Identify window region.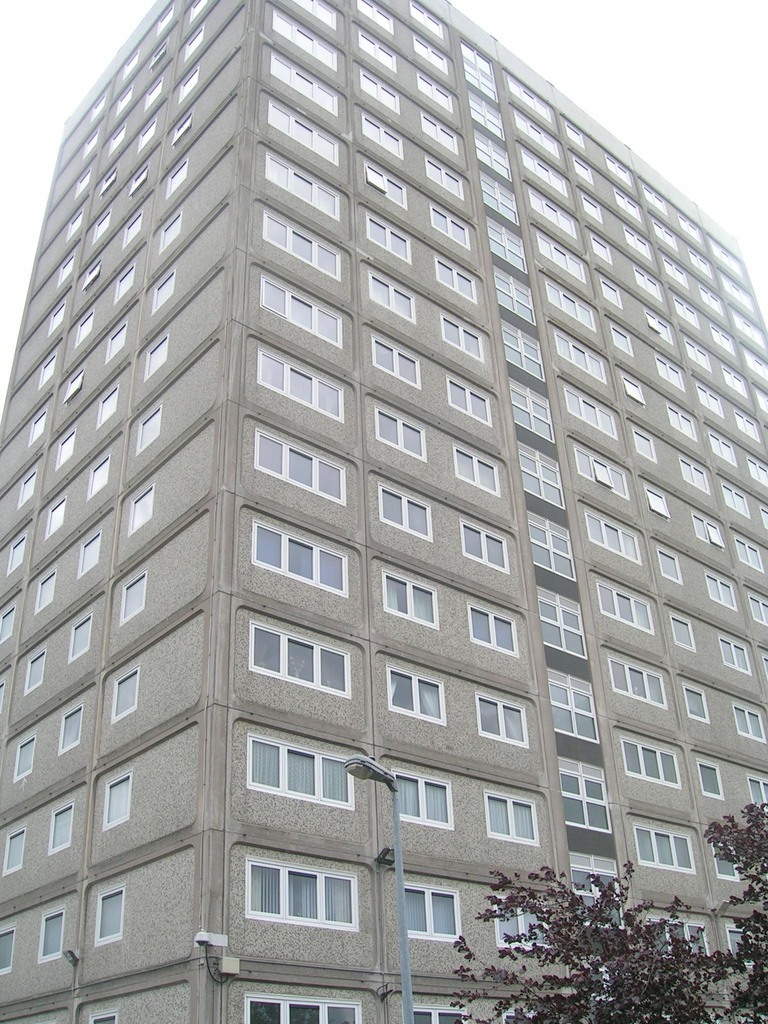
Region: BBox(608, 195, 636, 204).
